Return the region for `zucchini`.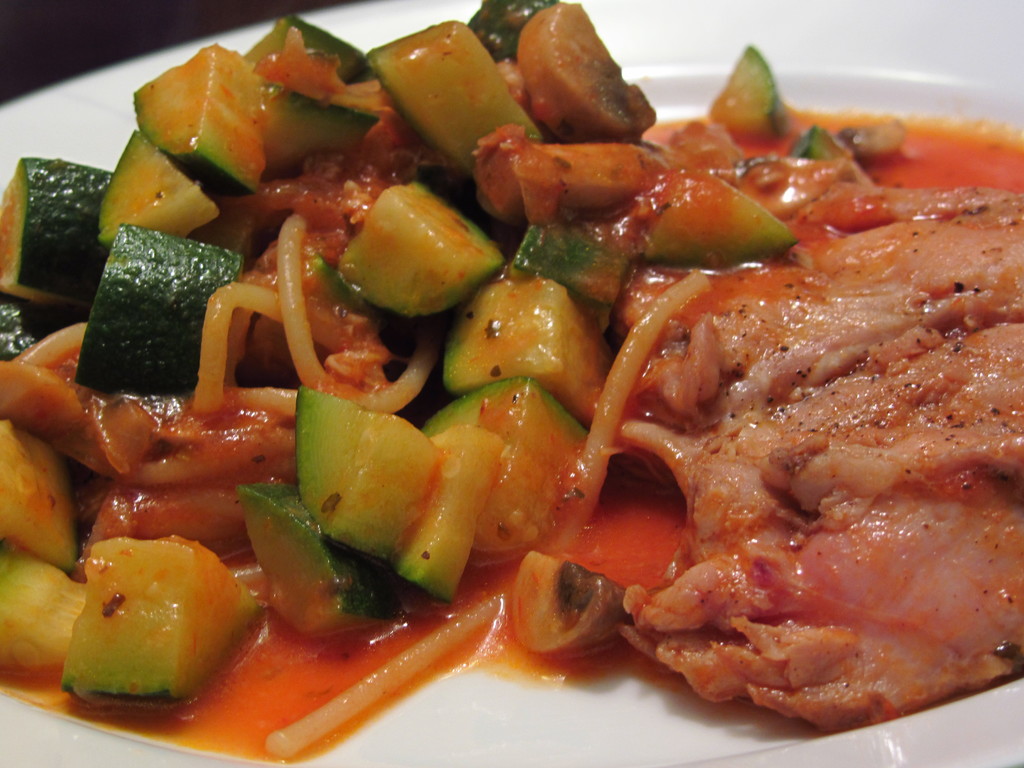
box(51, 529, 264, 716).
